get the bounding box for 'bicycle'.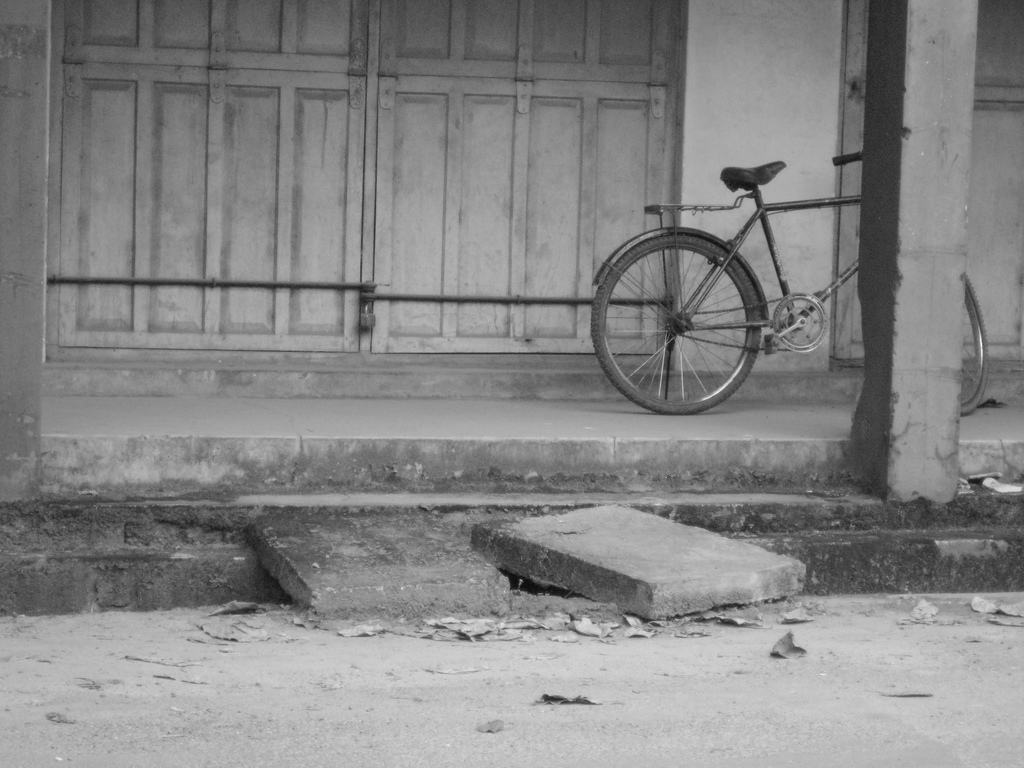
region(586, 153, 990, 410).
